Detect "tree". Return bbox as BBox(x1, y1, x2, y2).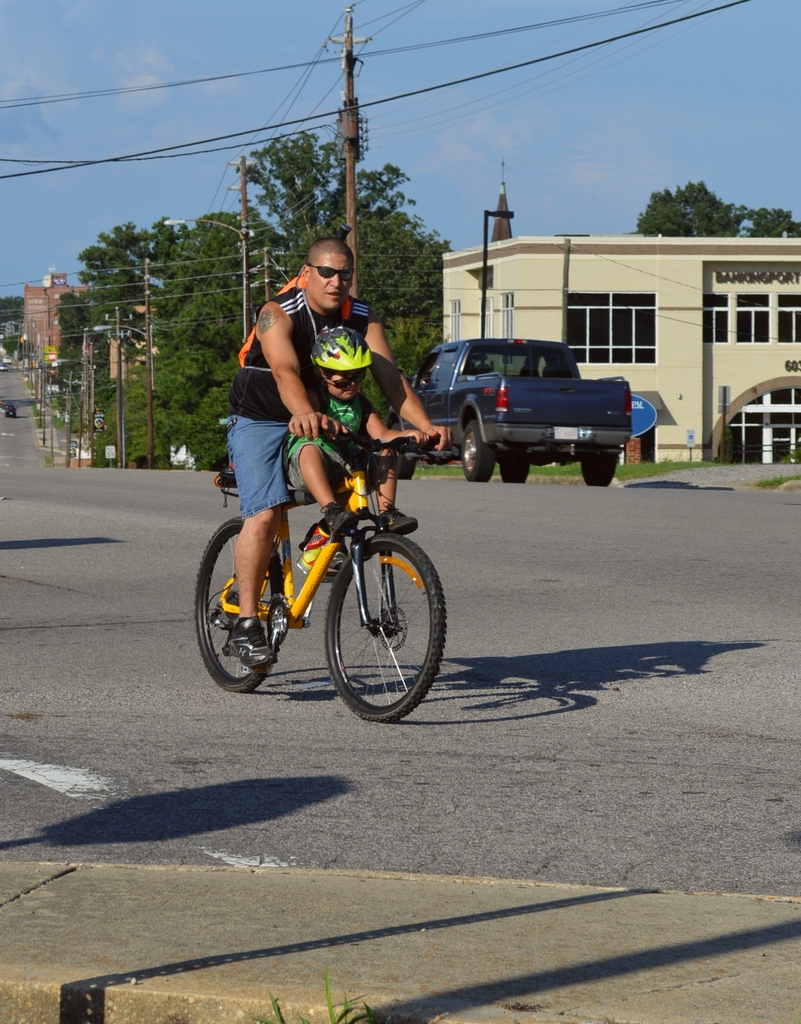
BBox(729, 200, 800, 239).
